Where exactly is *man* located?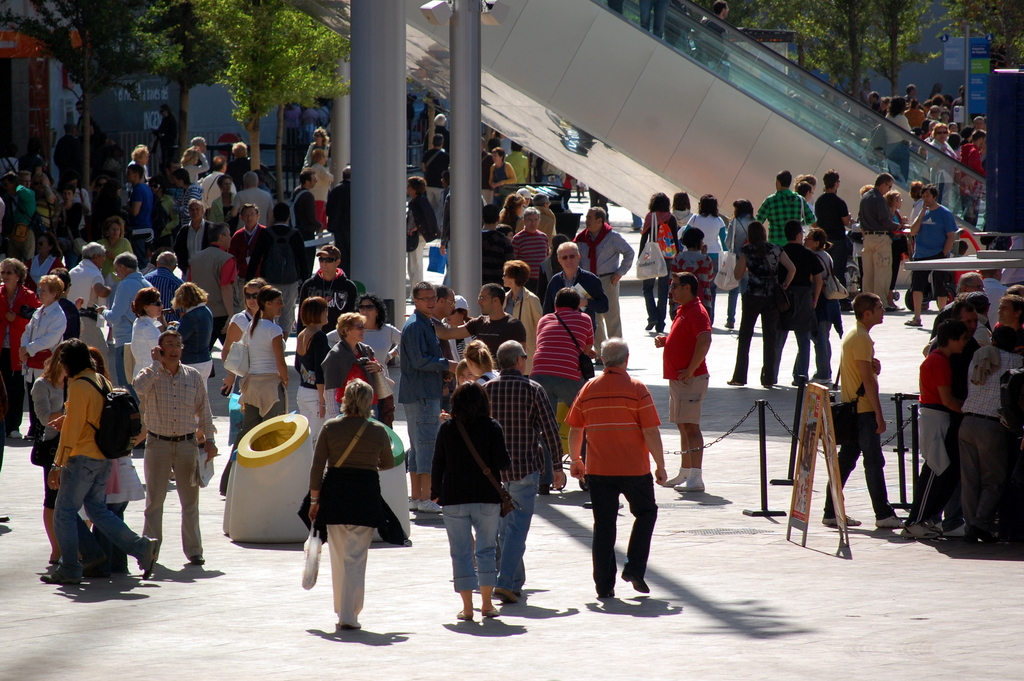
Its bounding box is select_region(122, 163, 157, 247).
